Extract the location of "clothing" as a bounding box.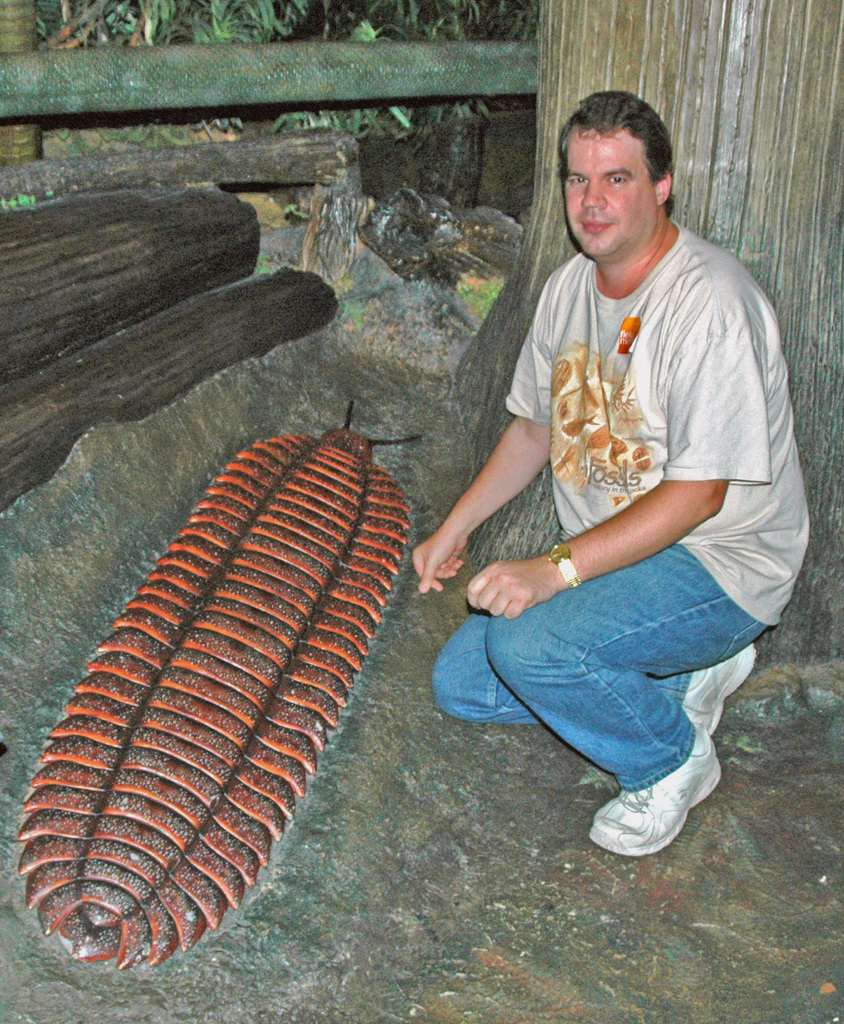
[458, 184, 791, 762].
